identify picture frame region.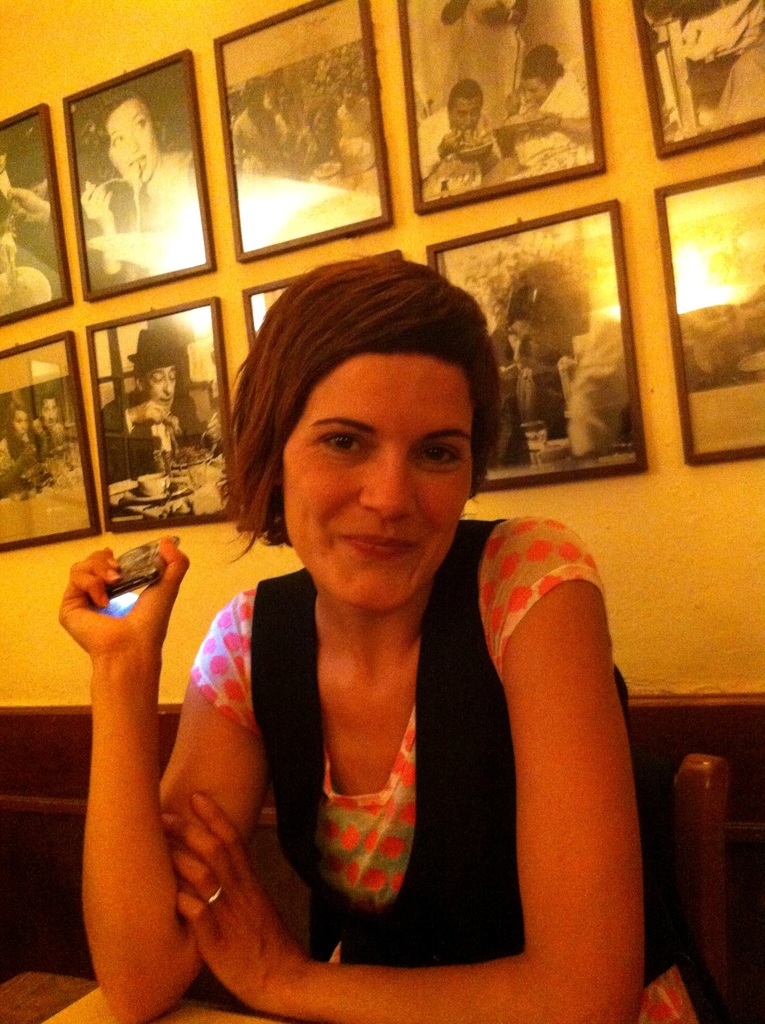
Region: [86,298,237,533].
